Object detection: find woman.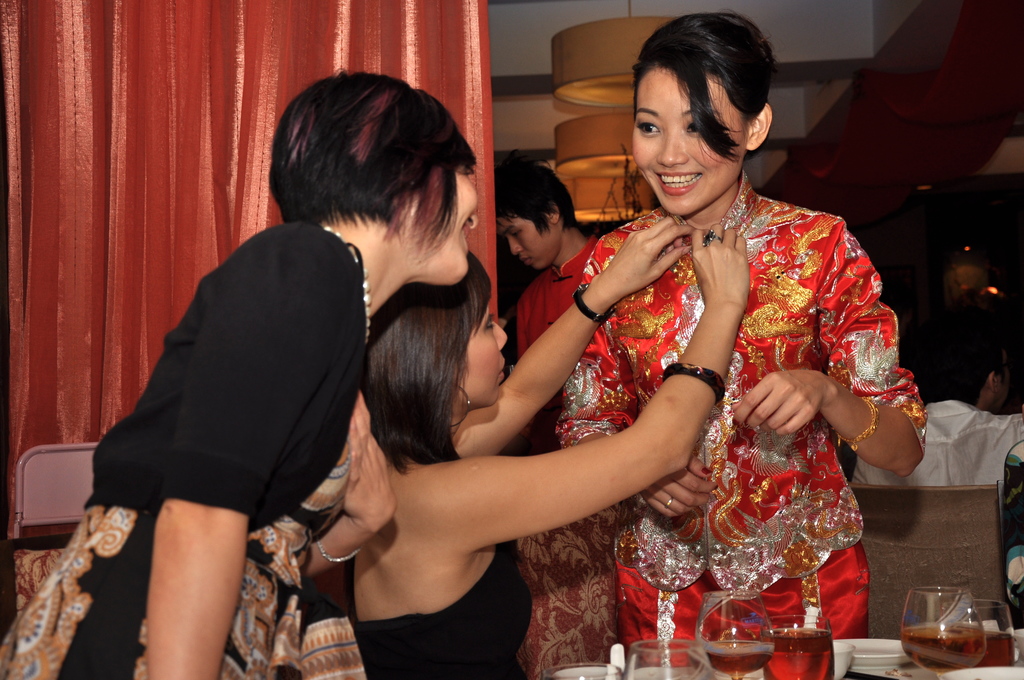
locate(348, 205, 756, 679).
